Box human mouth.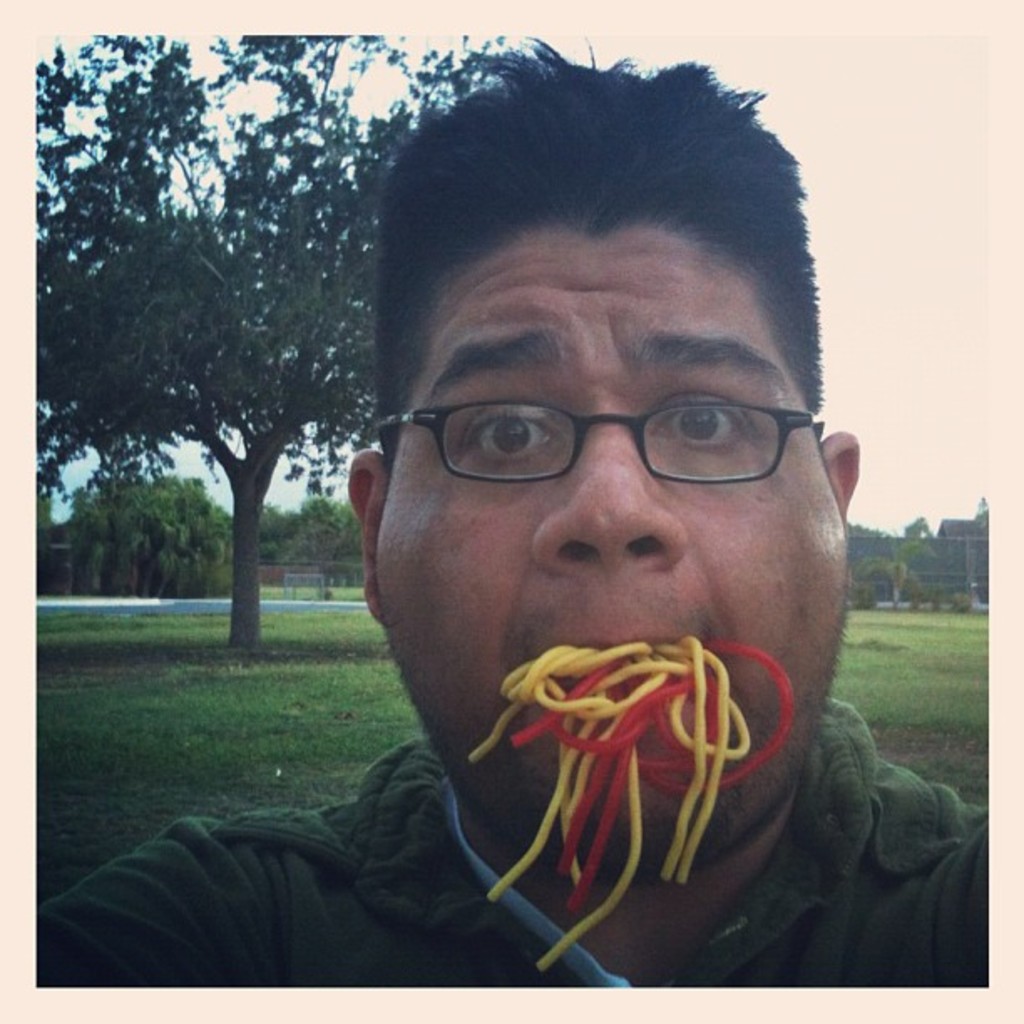
[left=534, top=597, right=745, bottom=731].
